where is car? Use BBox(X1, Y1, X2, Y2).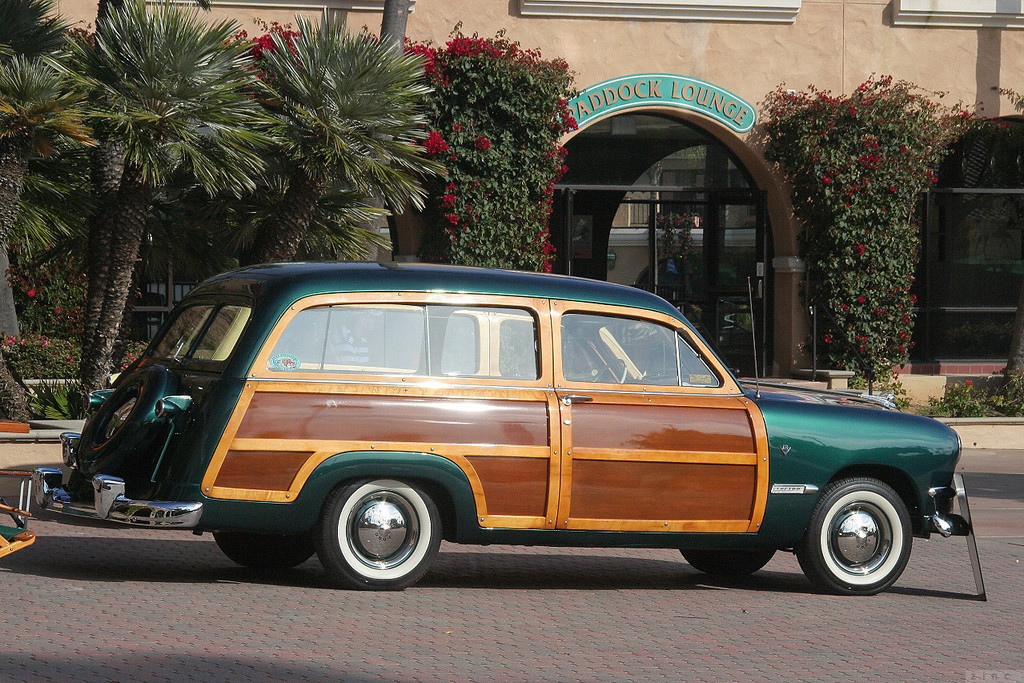
BBox(21, 271, 982, 604).
